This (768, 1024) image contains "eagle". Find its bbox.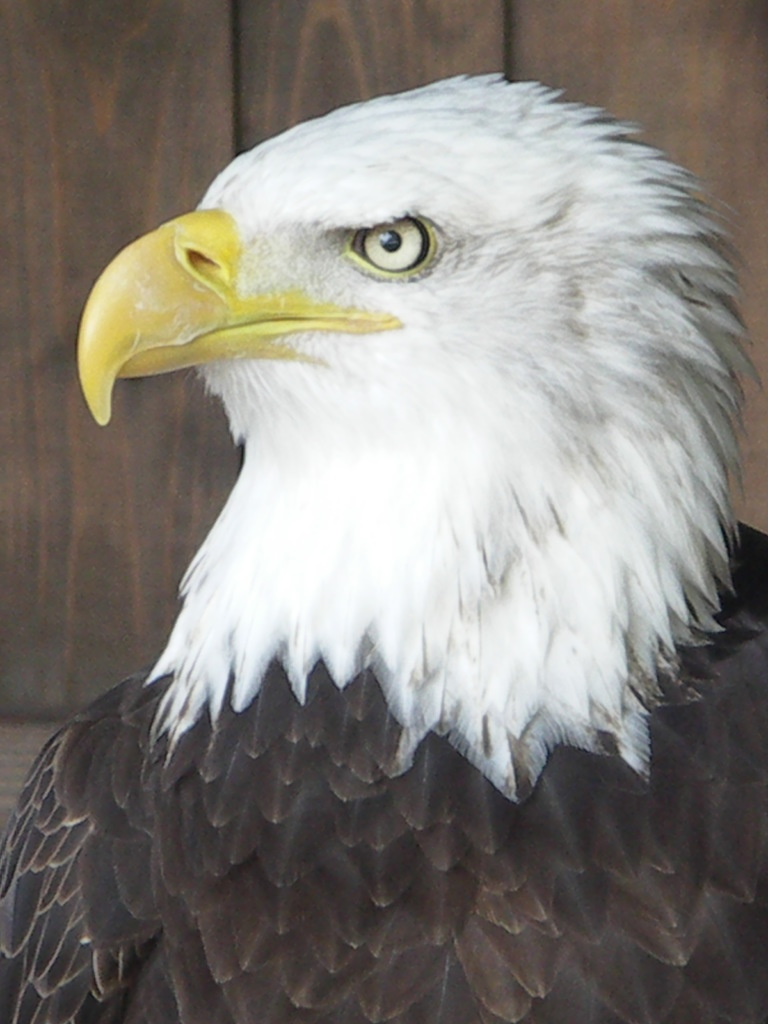
<region>0, 70, 767, 1023</region>.
